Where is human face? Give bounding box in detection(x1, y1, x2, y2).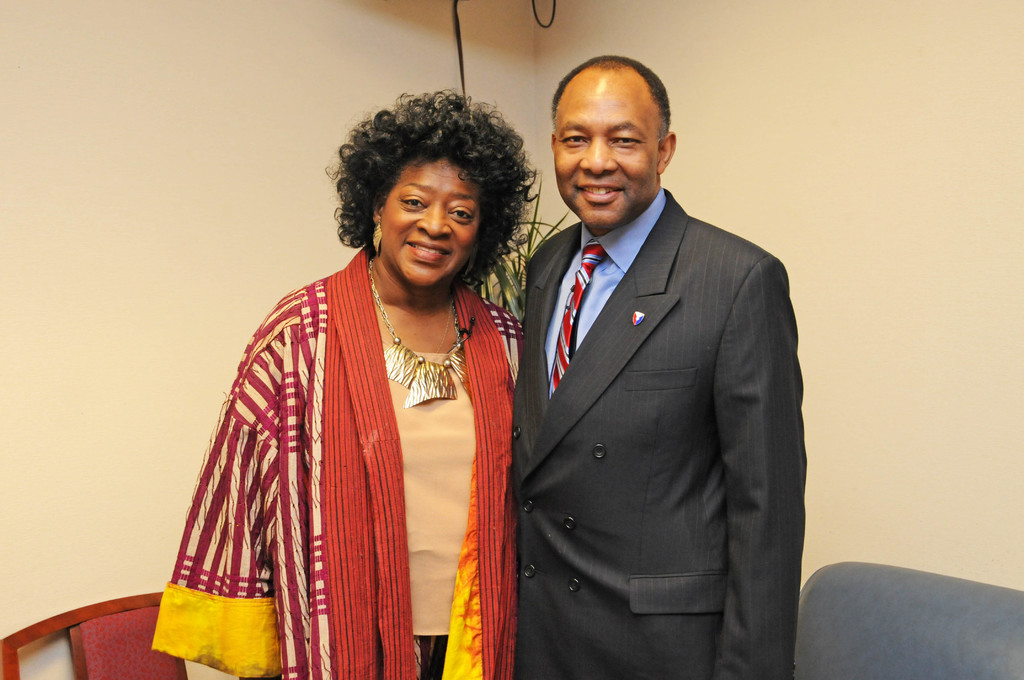
detection(379, 161, 483, 287).
